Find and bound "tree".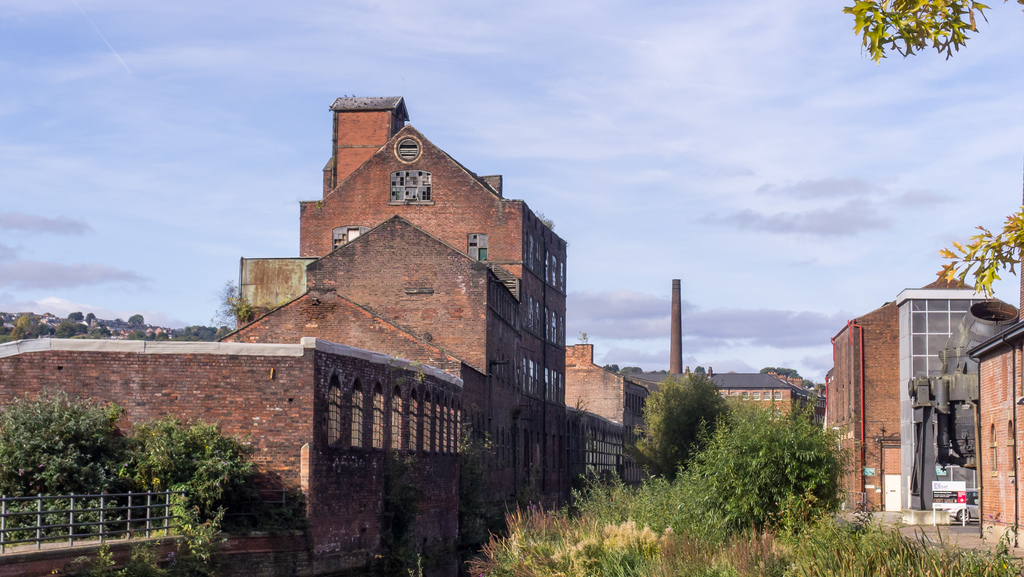
Bound: (left=0, top=385, right=129, bottom=521).
